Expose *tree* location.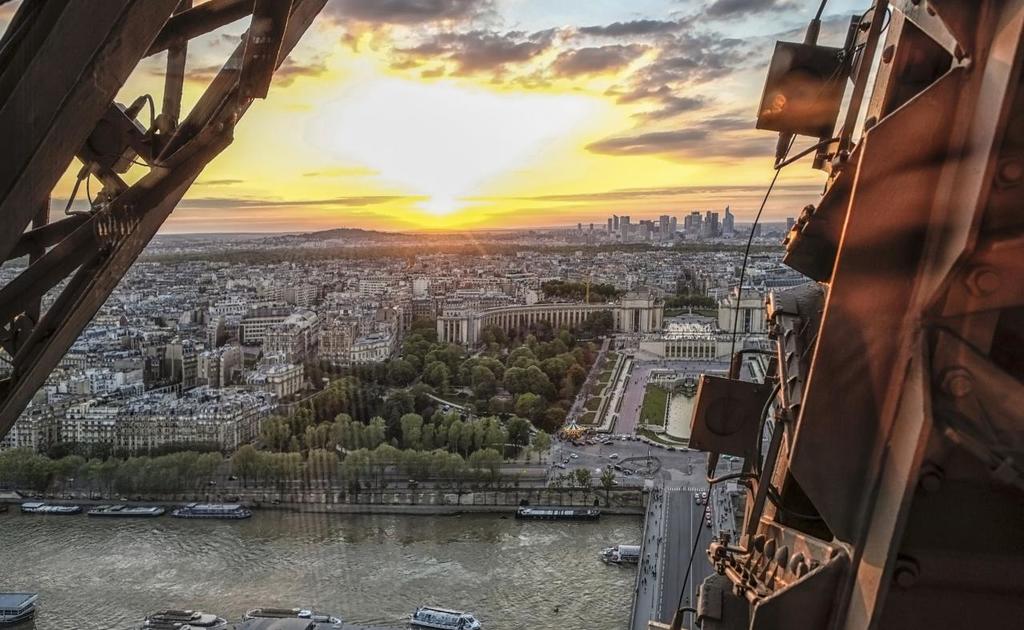
Exposed at bbox=[537, 278, 582, 302].
